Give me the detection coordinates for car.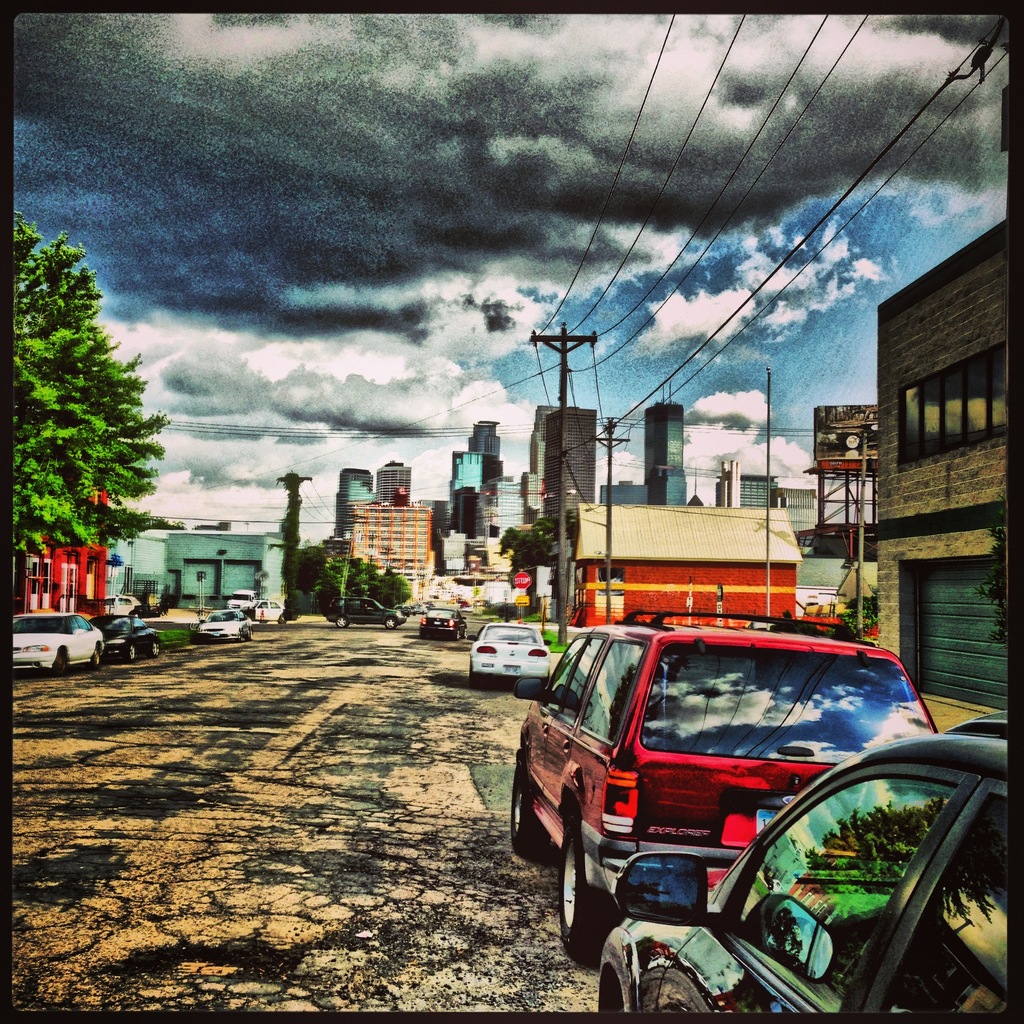
323/595/408/630.
